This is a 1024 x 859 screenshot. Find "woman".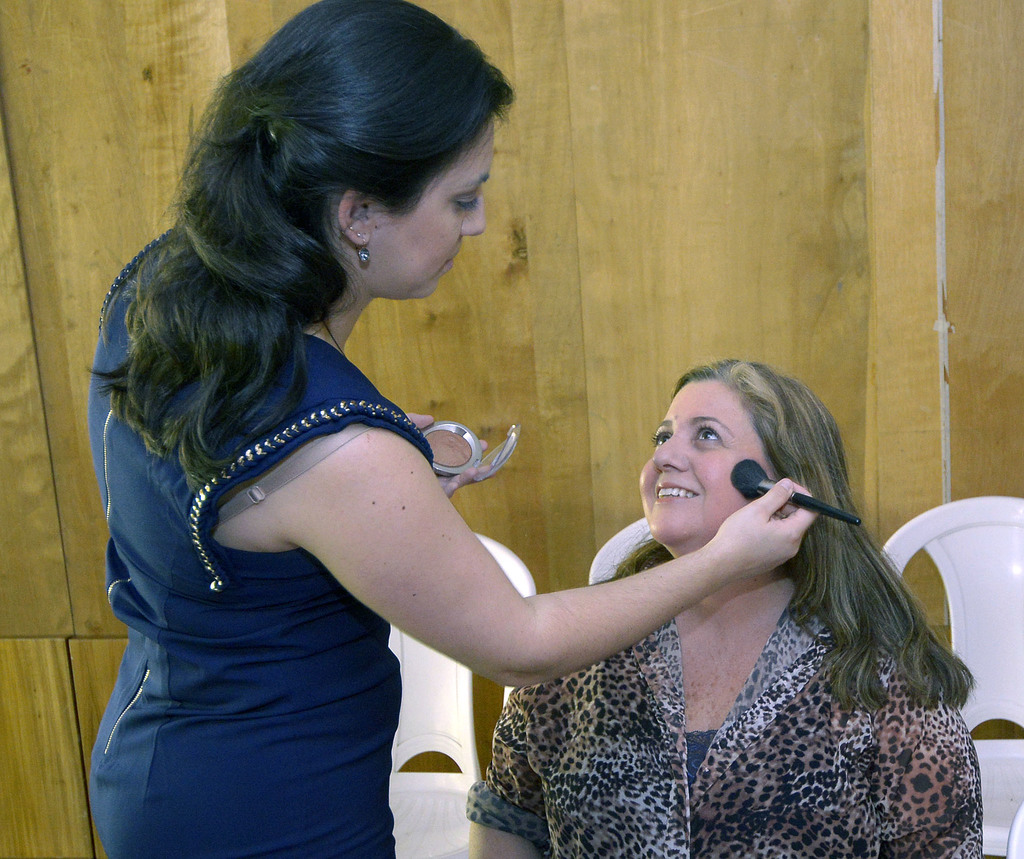
Bounding box: select_region(486, 352, 959, 826).
